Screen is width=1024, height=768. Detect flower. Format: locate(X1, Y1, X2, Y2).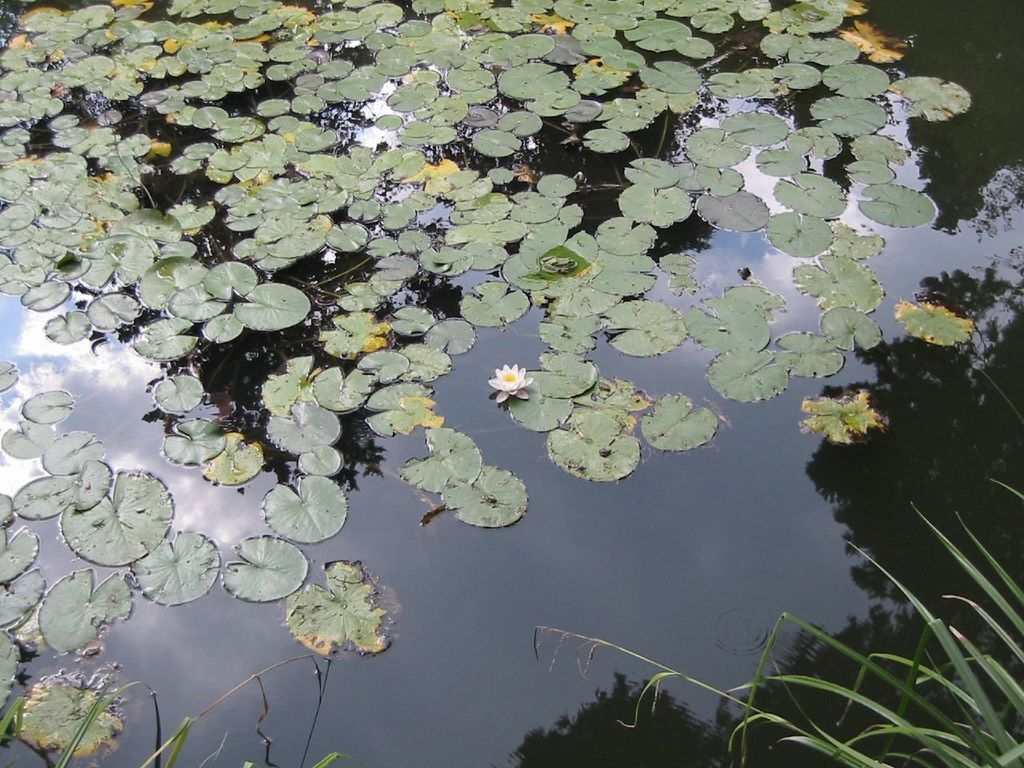
locate(487, 361, 531, 403).
